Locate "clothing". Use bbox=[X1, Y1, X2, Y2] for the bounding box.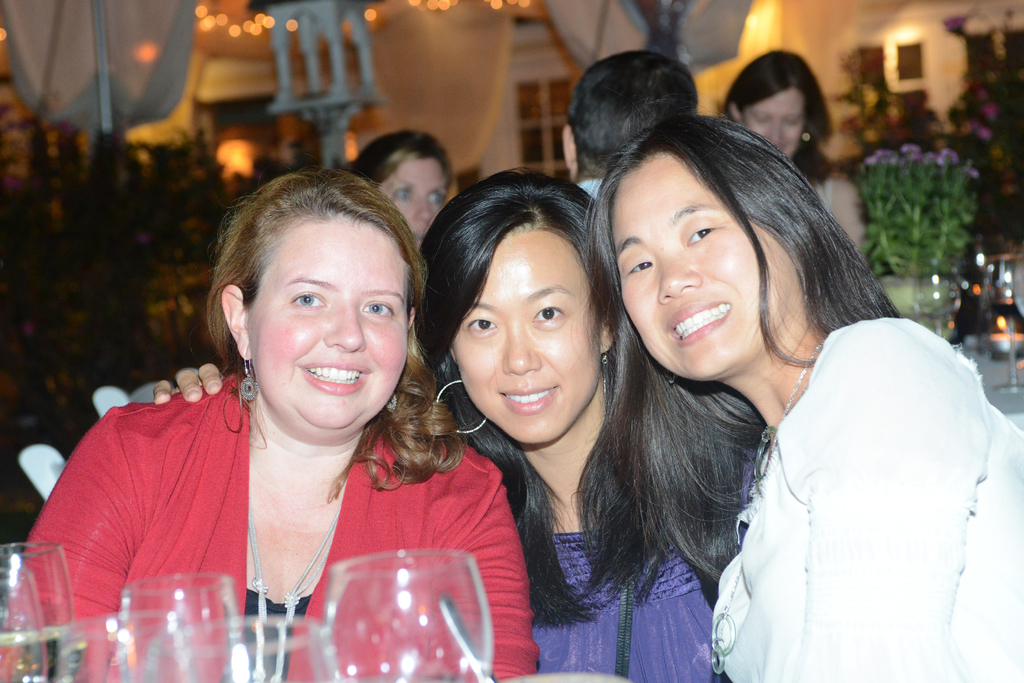
bbox=[586, 174, 599, 206].
